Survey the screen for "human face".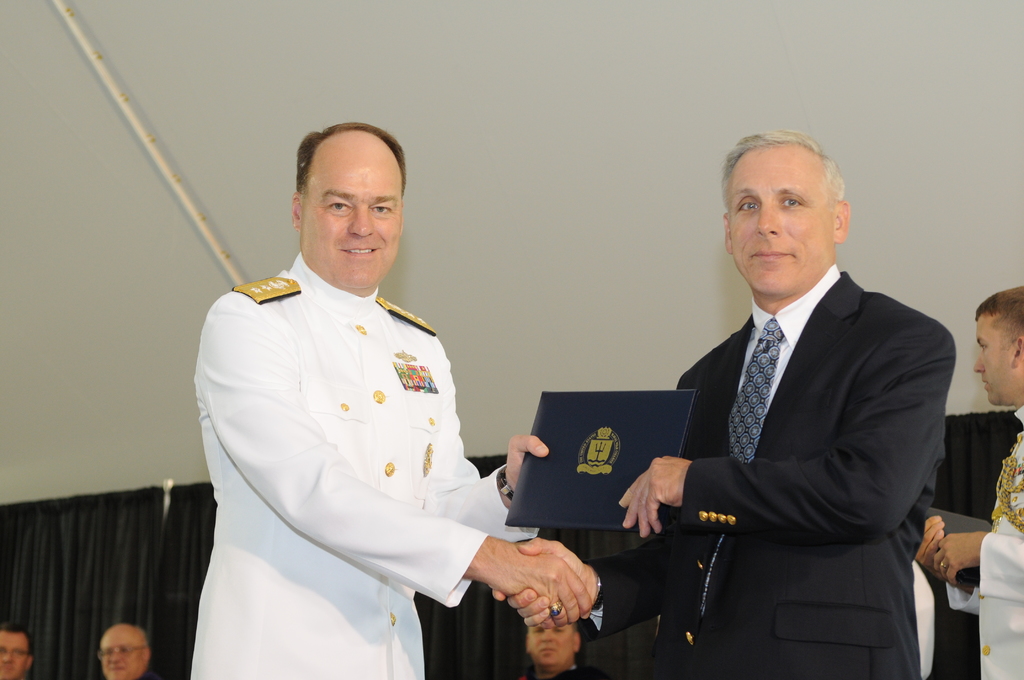
Survey found: detection(975, 312, 1014, 404).
